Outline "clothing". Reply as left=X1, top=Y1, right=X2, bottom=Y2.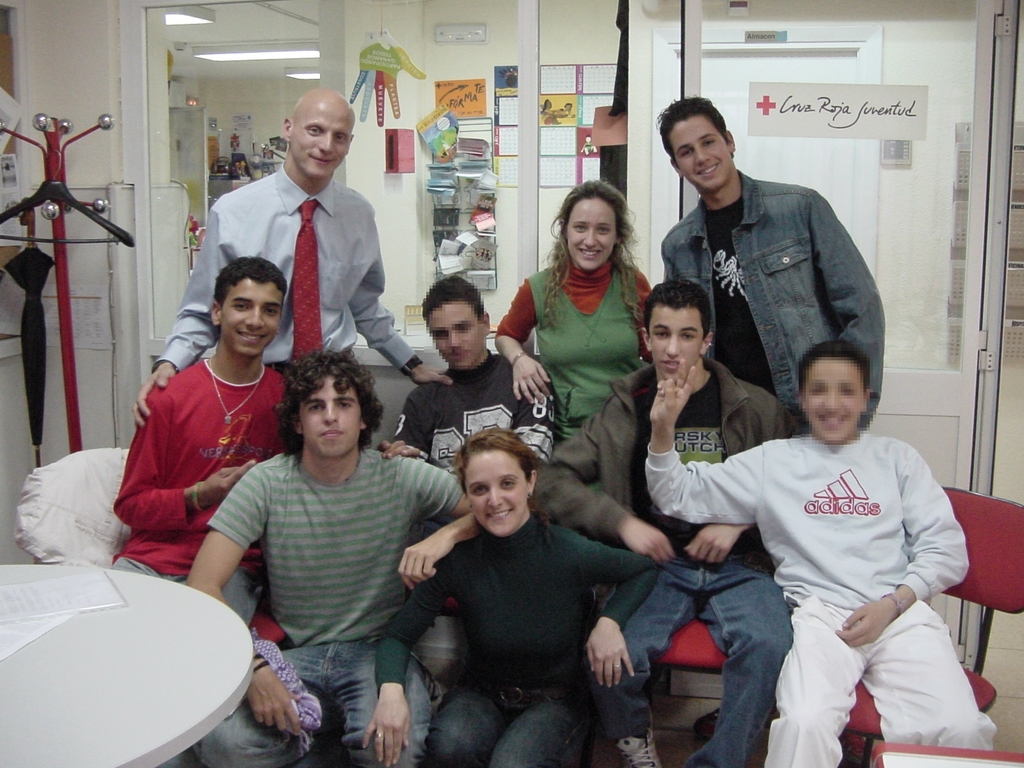
left=636, top=417, right=974, bottom=767.
